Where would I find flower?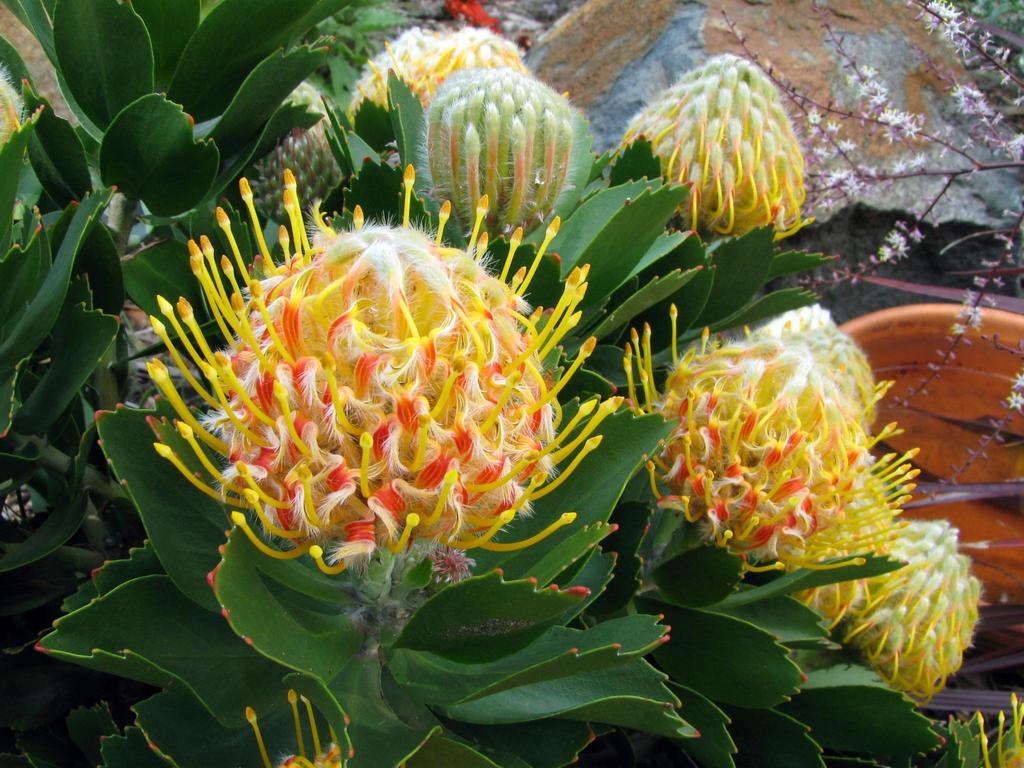
At x1=793, y1=519, x2=975, y2=705.
